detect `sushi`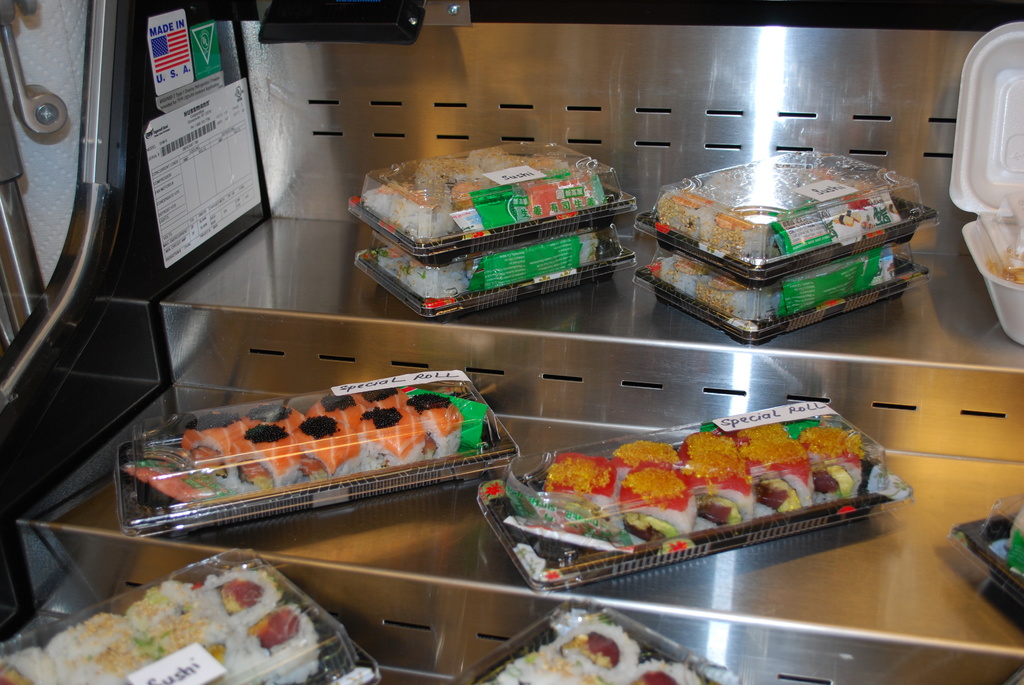
<box>546,619,639,681</box>
